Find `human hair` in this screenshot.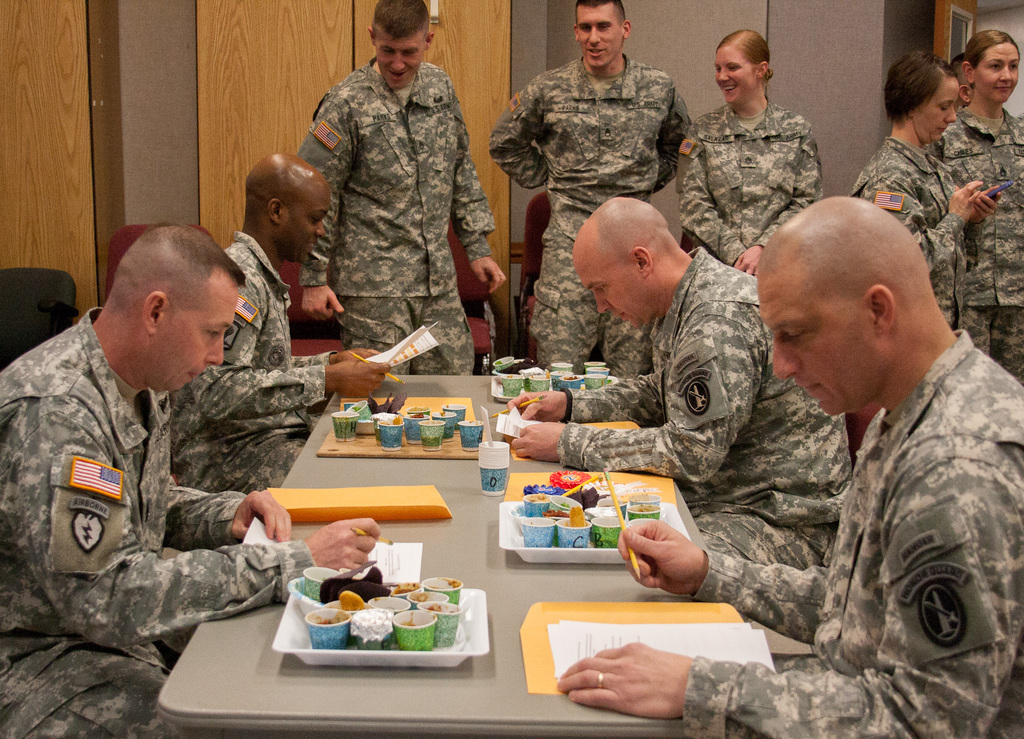
The bounding box for `human hair` is {"left": 577, "top": 0, "right": 628, "bottom": 22}.
